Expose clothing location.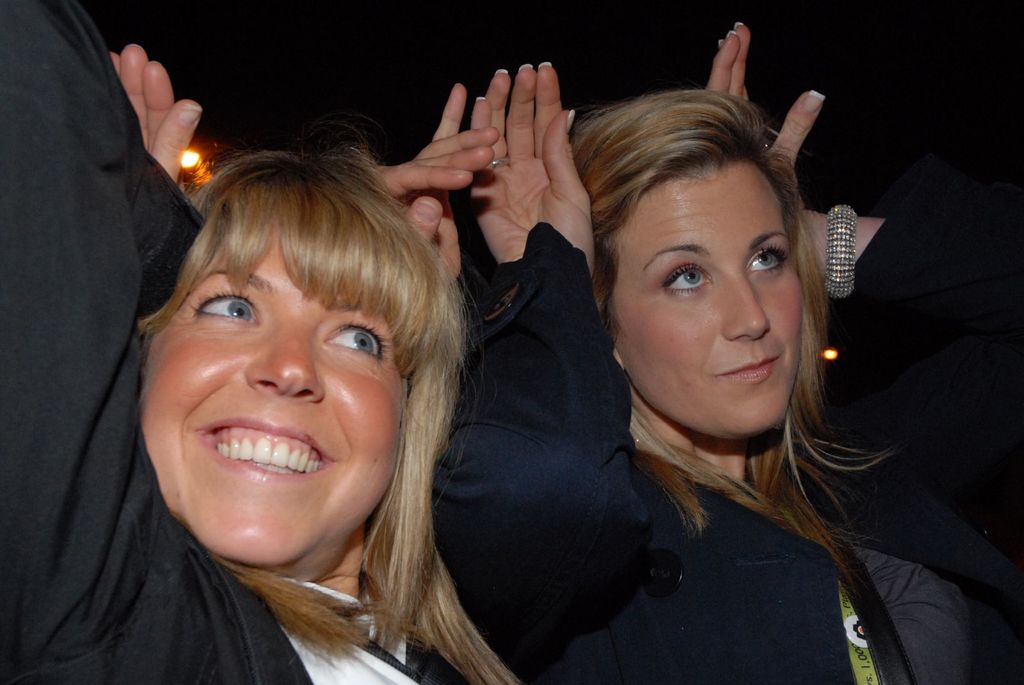
Exposed at 417,209,1023,684.
